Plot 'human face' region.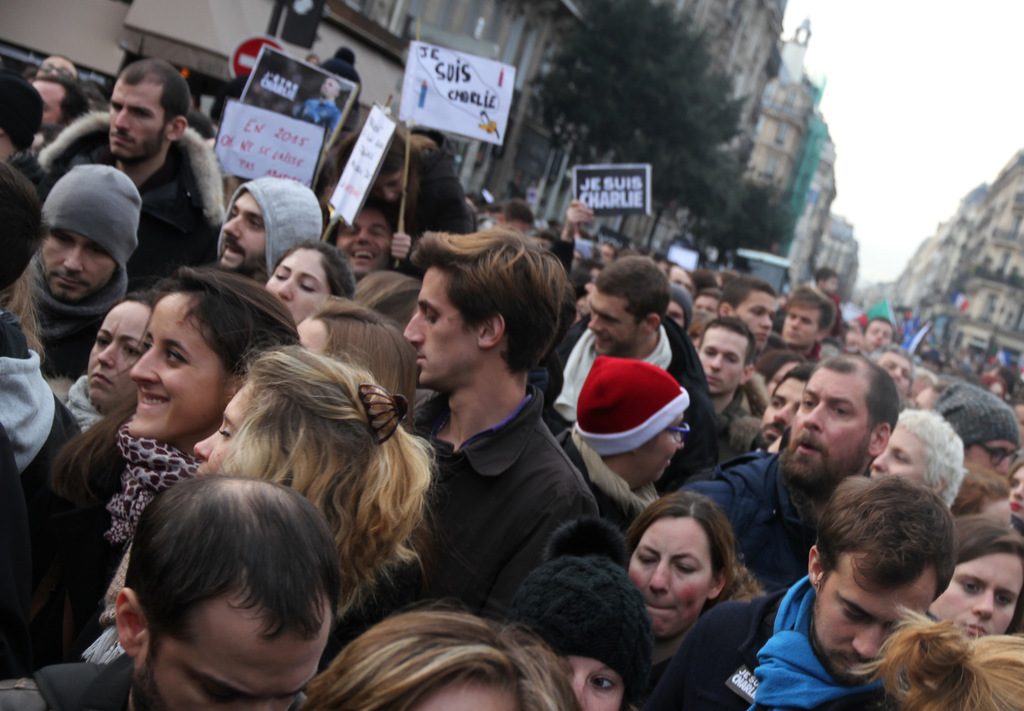
Plotted at box(586, 302, 639, 355).
